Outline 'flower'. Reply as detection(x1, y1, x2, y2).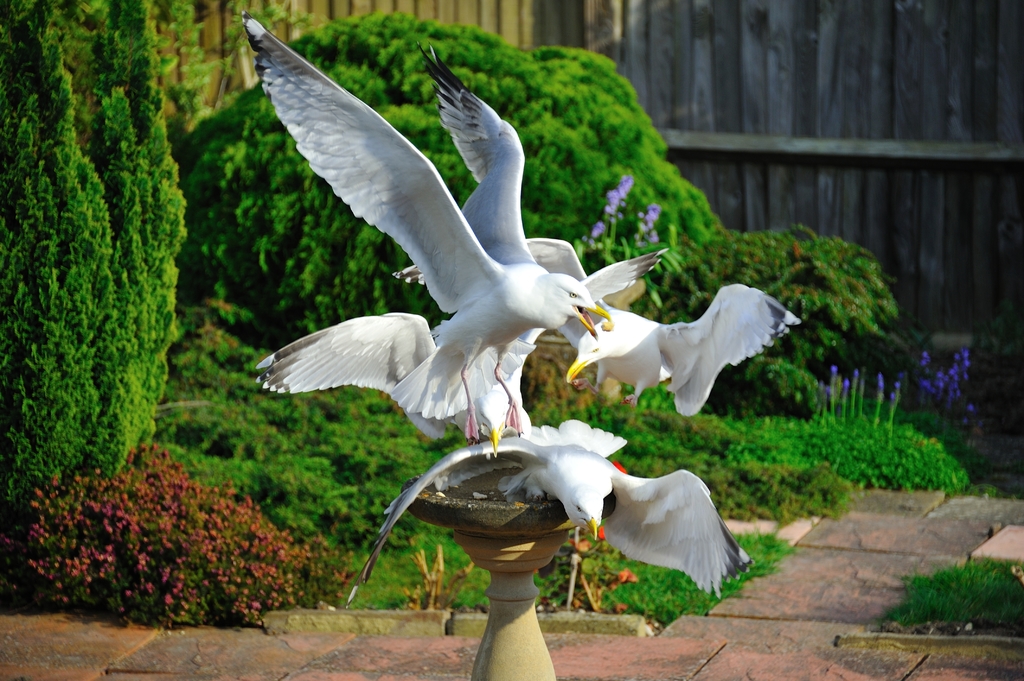
detection(588, 220, 606, 236).
